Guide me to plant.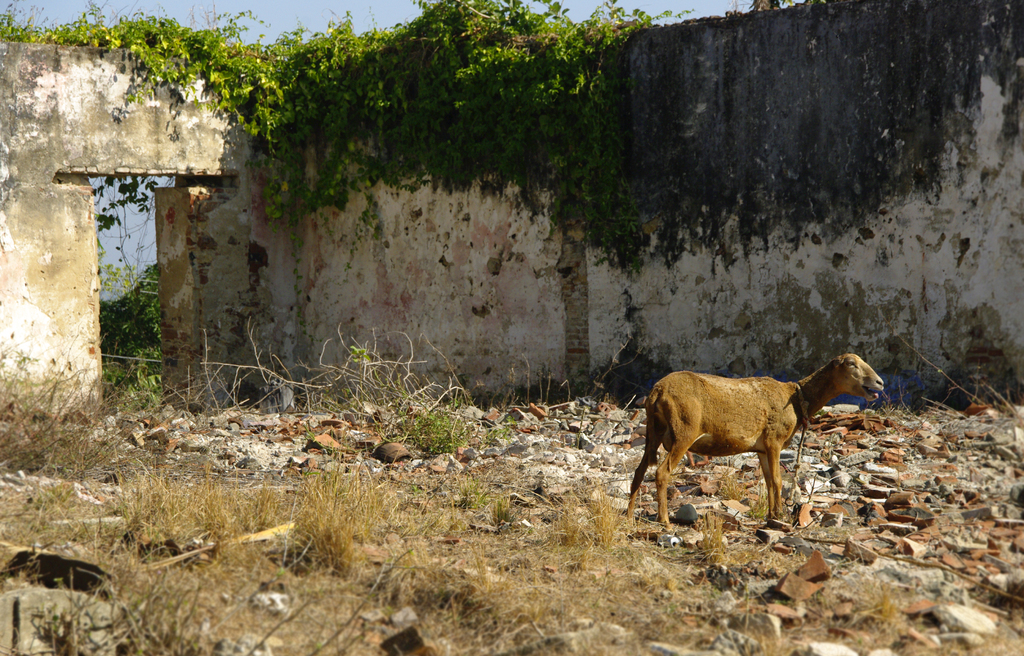
Guidance: region(486, 475, 525, 524).
